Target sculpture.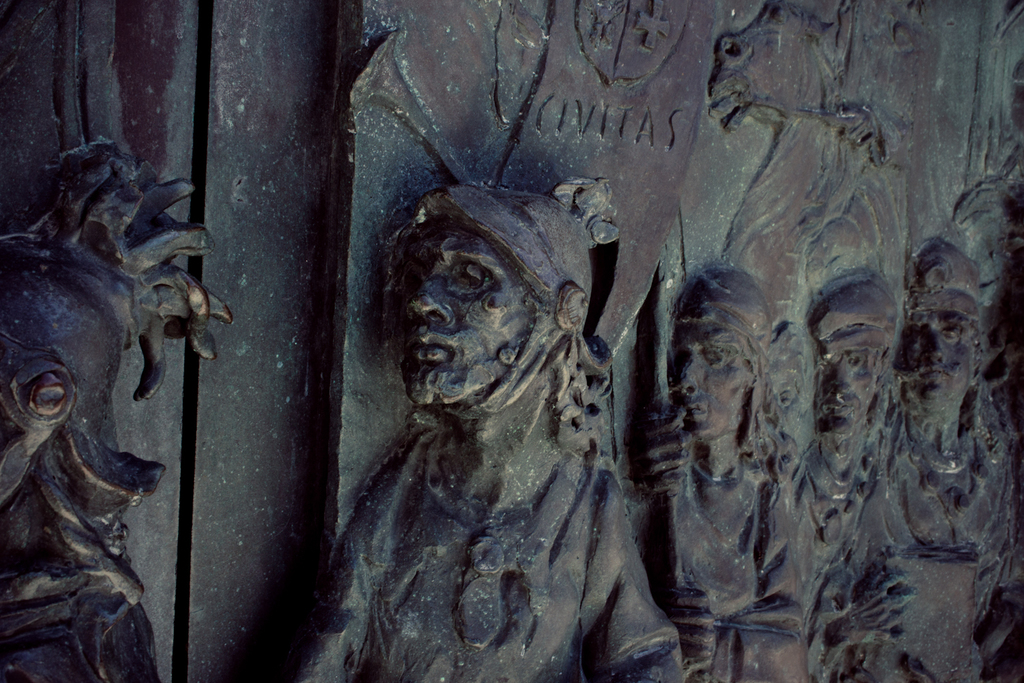
Target region: region(644, 246, 814, 682).
